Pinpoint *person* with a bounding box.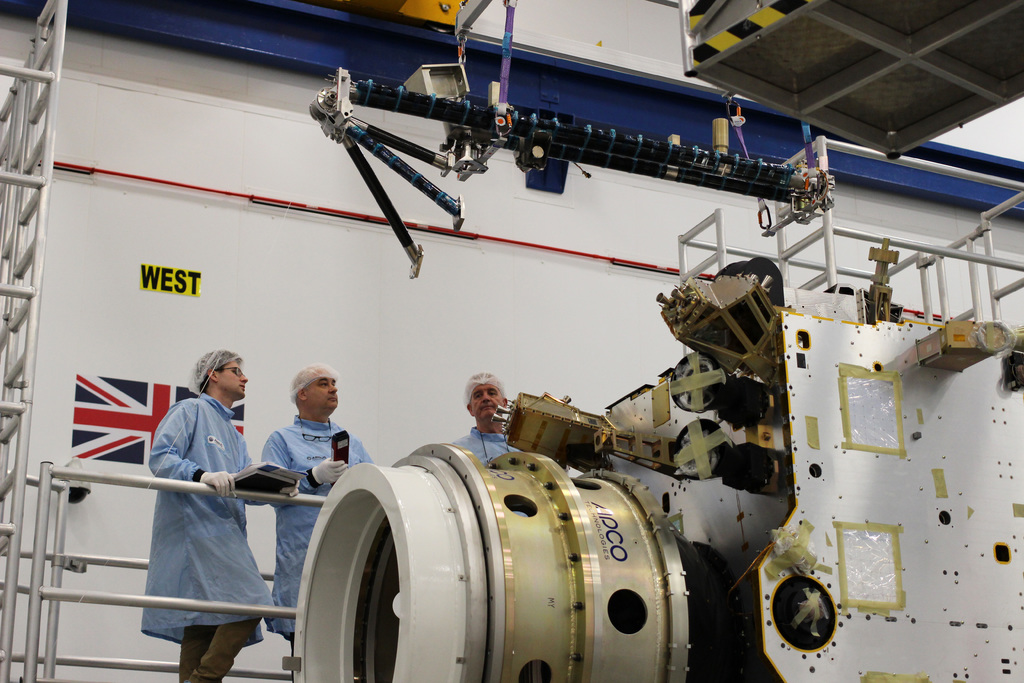
crop(449, 371, 532, 467).
